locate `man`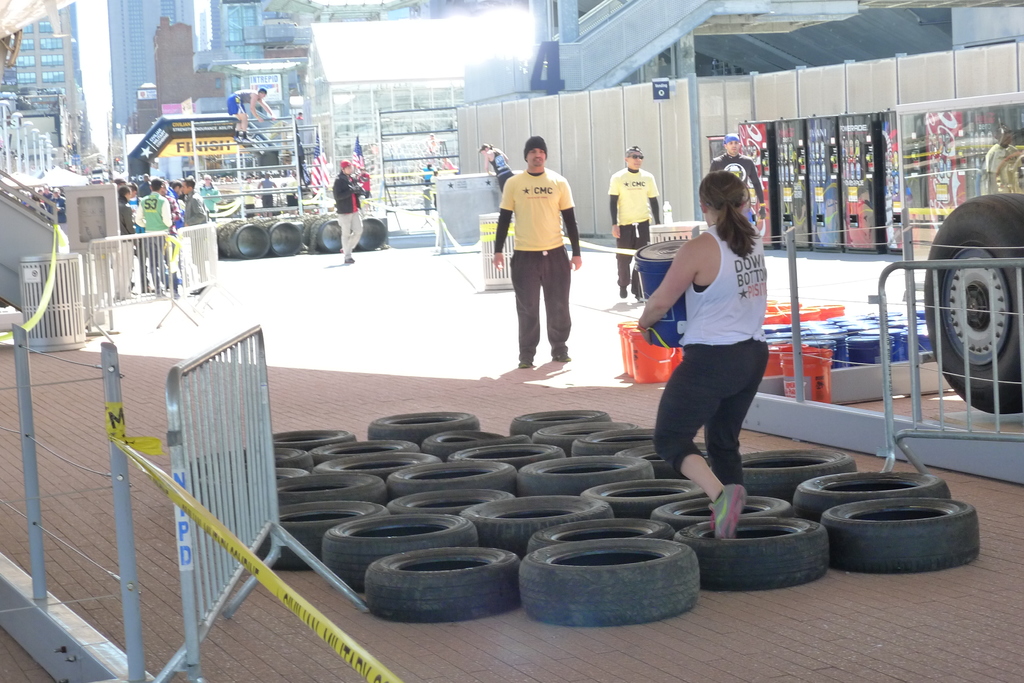
BBox(156, 175, 172, 268)
